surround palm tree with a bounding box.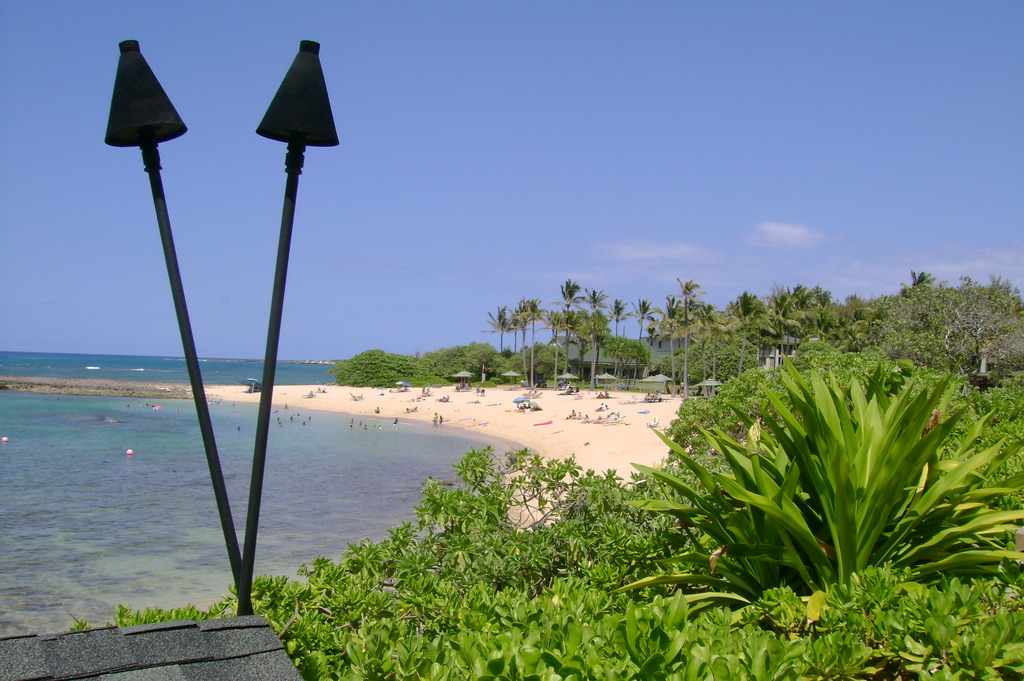
x1=566, y1=291, x2=594, y2=375.
